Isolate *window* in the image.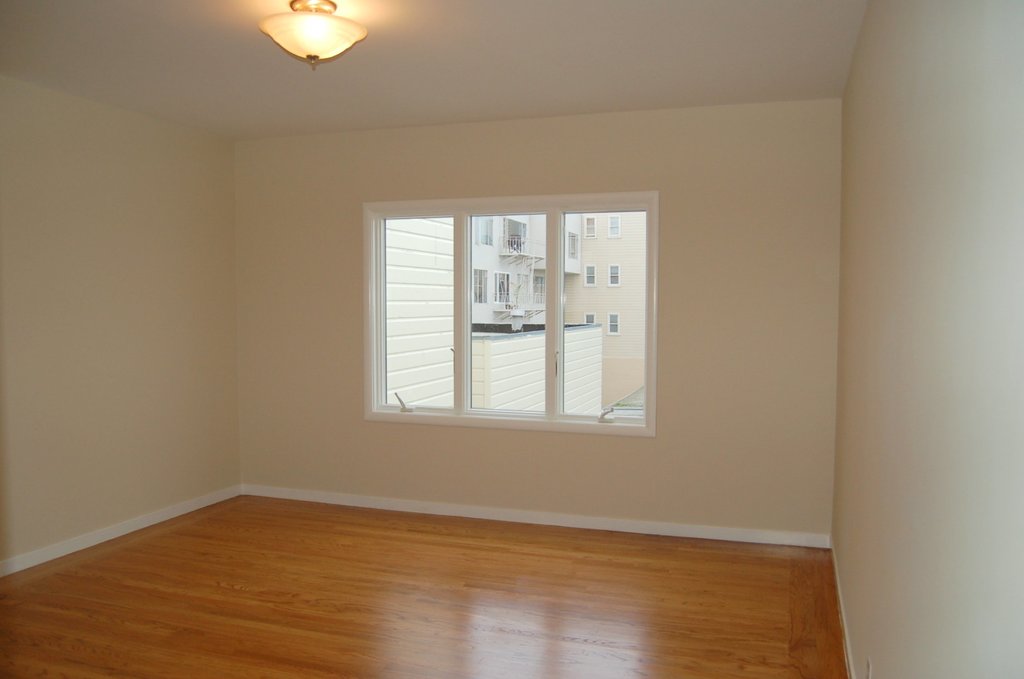
Isolated region: bbox(609, 314, 619, 334).
